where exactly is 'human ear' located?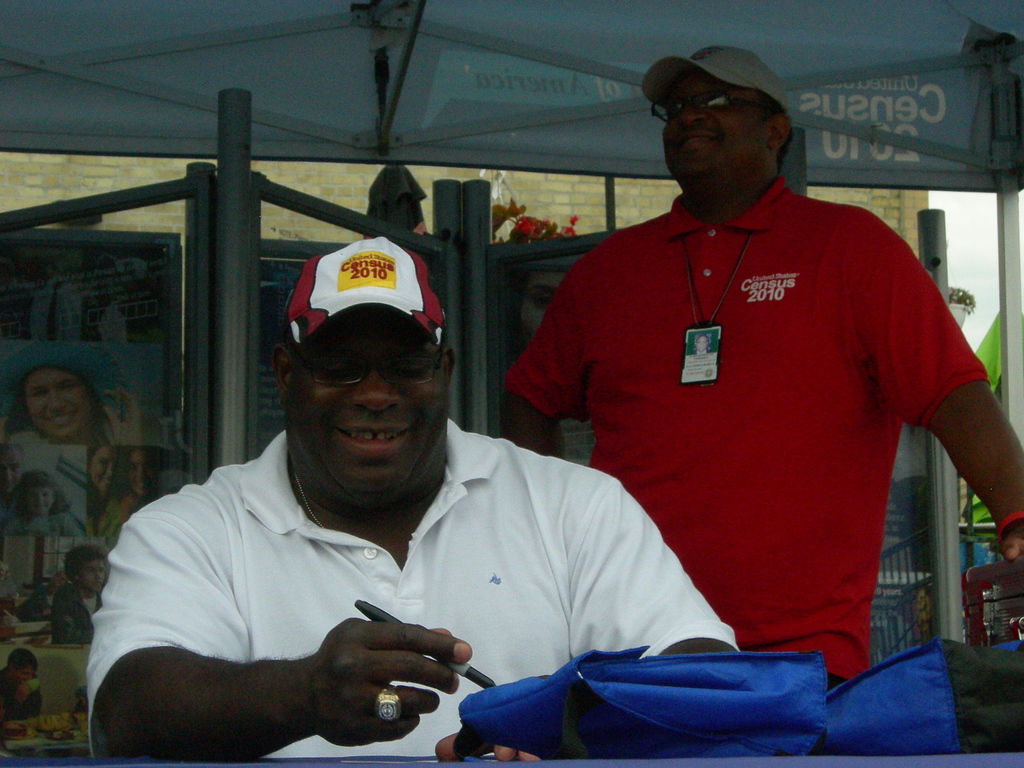
Its bounding box is <region>769, 114, 789, 145</region>.
